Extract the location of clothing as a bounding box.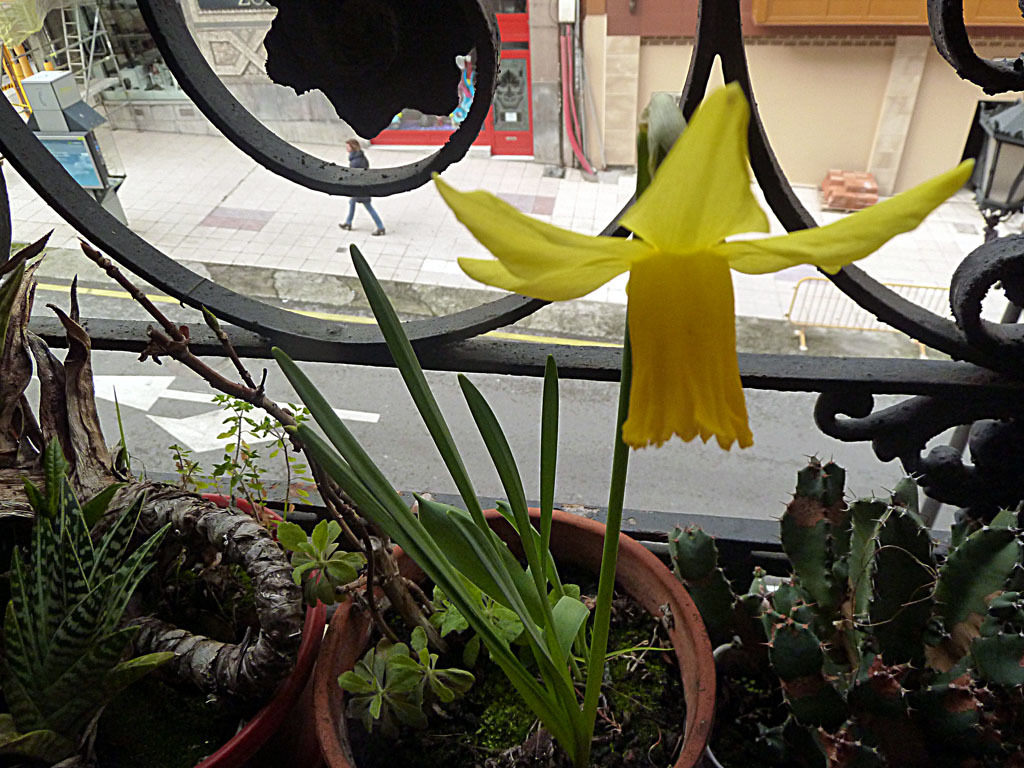
BBox(344, 146, 384, 229).
